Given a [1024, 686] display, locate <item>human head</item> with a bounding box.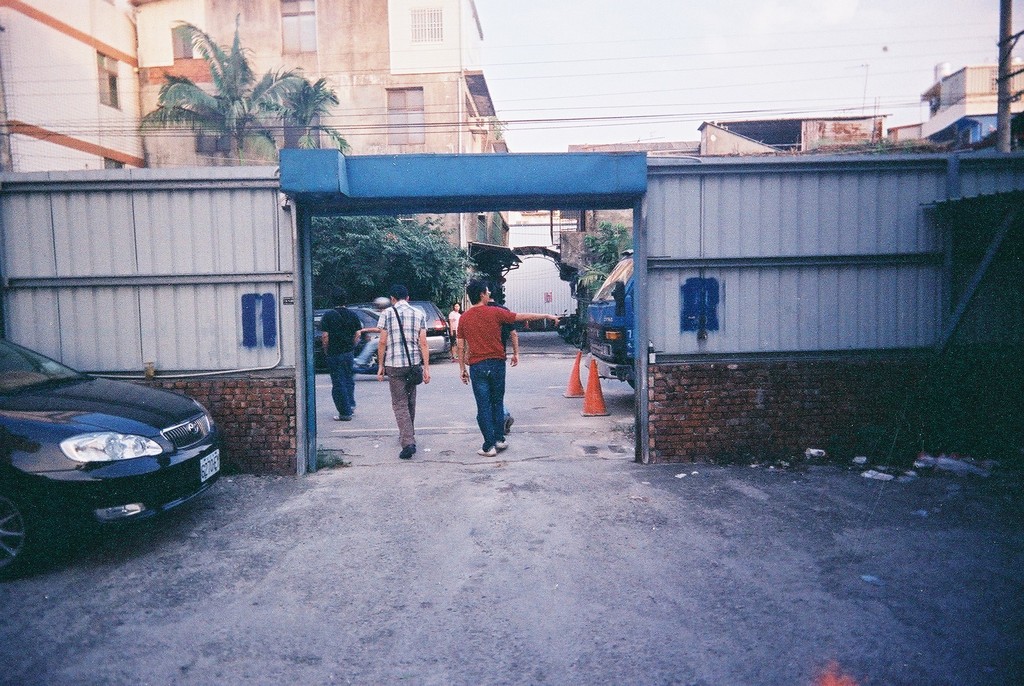
Located: [left=330, top=286, right=350, bottom=306].
